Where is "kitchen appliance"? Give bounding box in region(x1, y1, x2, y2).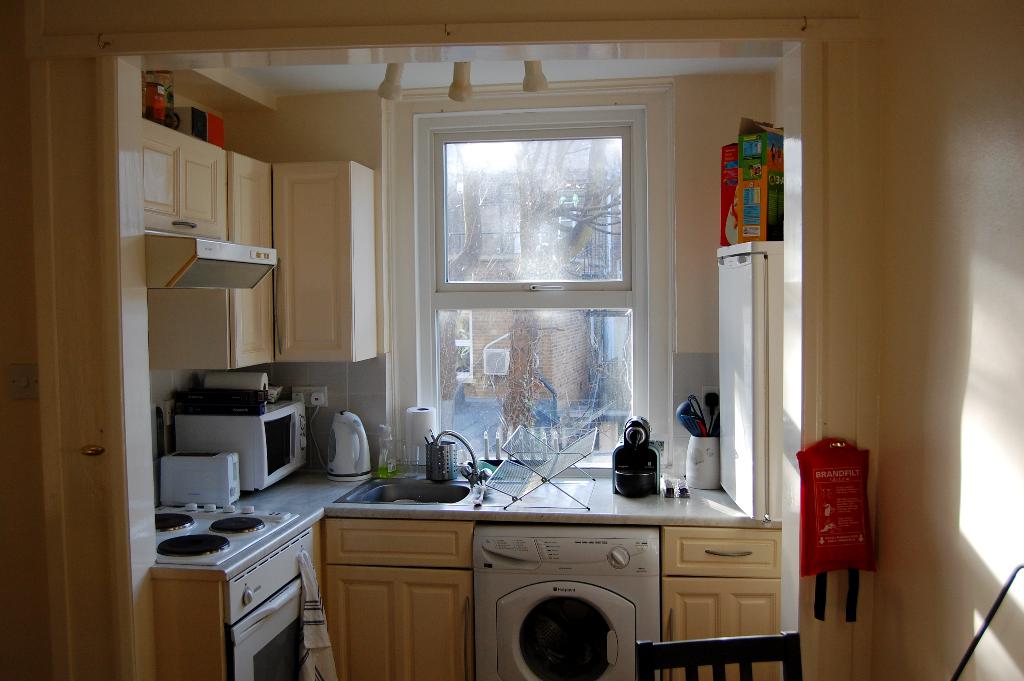
region(176, 400, 307, 491).
